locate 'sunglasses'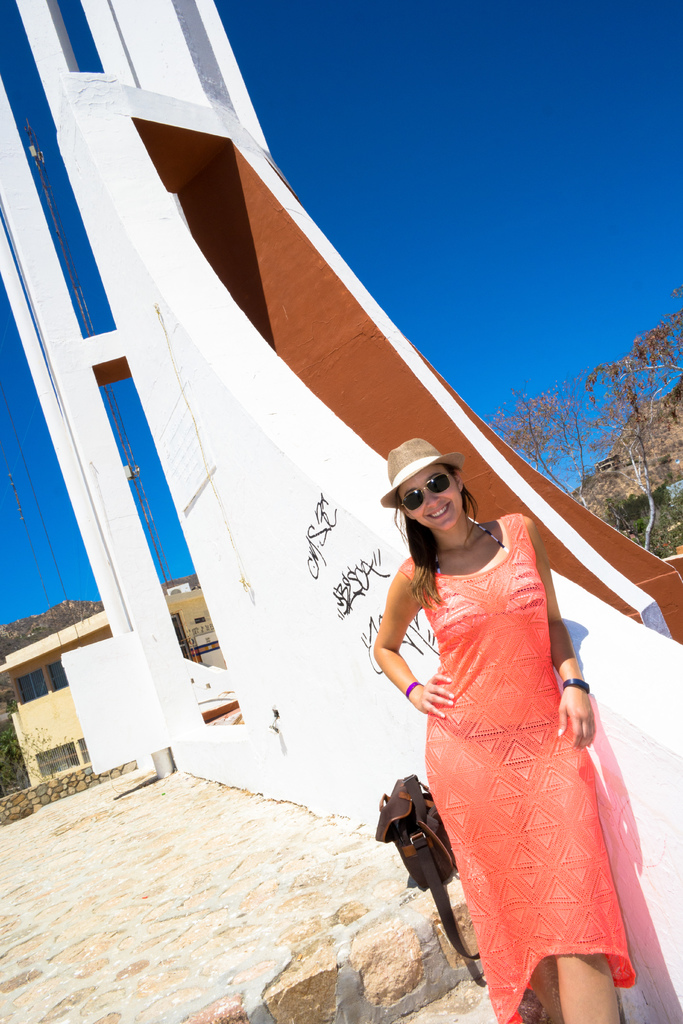
[x1=400, y1=469, x2=451, y2=513]
